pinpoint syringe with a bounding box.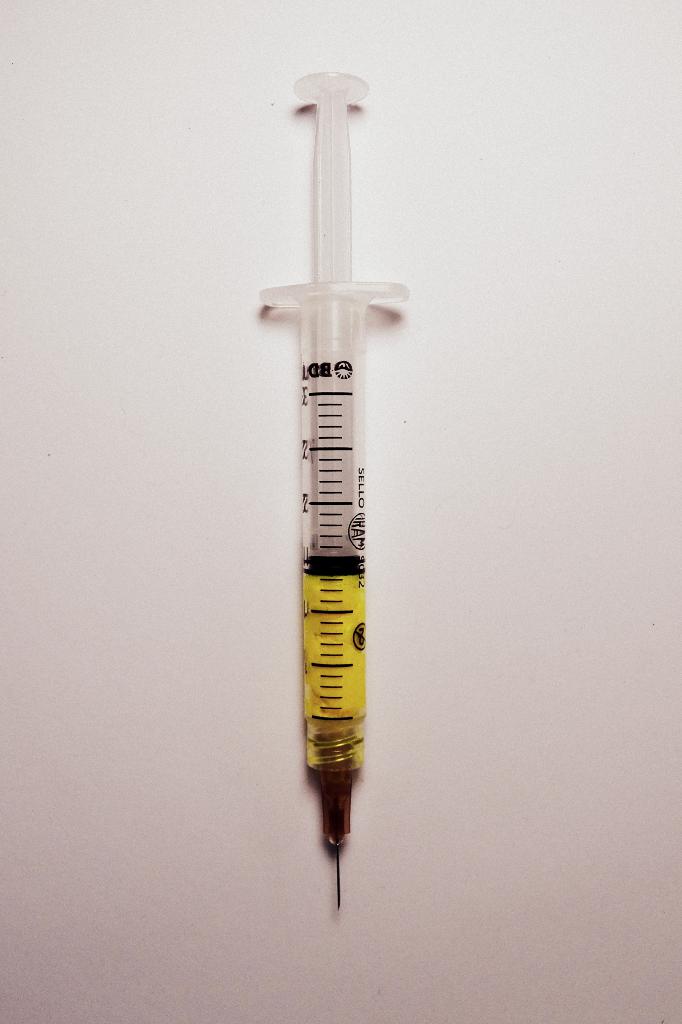
select_region(254, 67, 404, 906).
